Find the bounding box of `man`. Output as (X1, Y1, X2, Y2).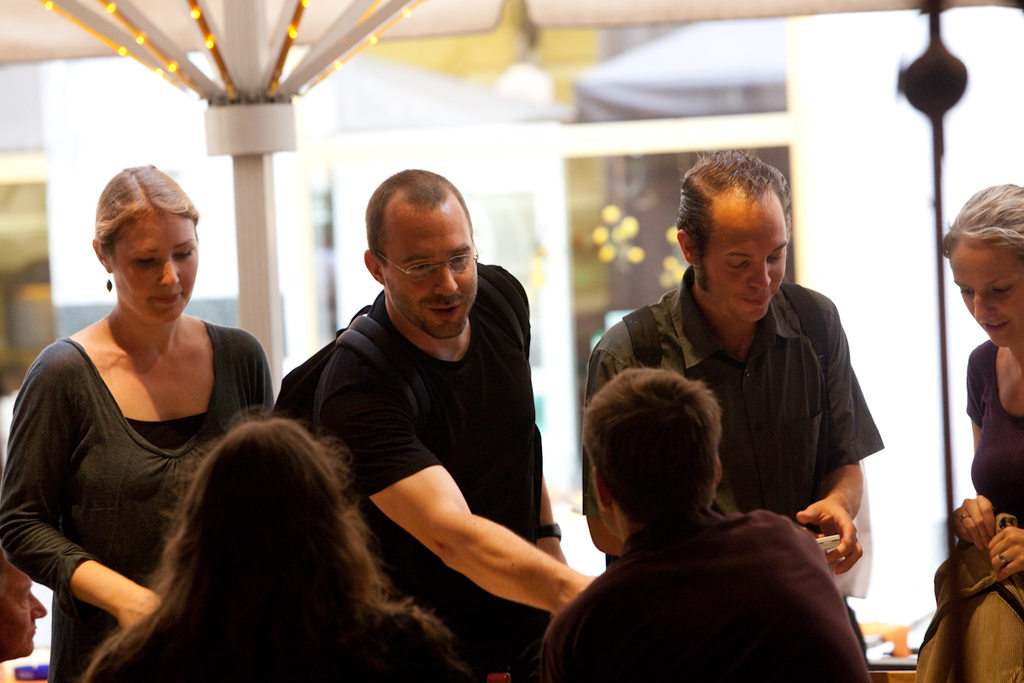
(311, 170, 599, 682).
